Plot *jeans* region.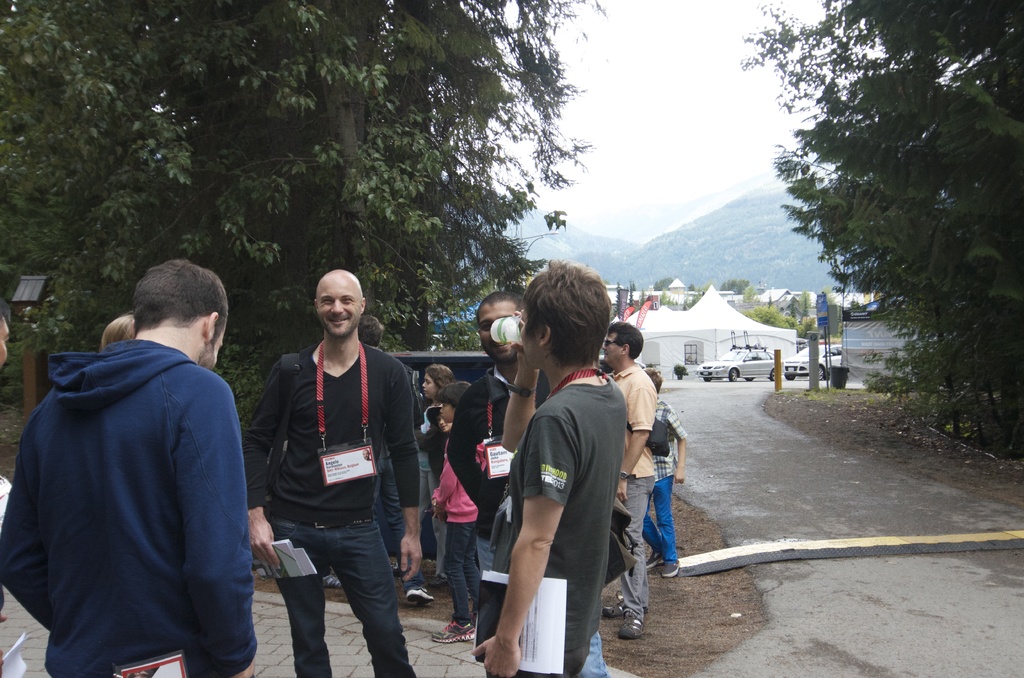
Plotted at box=[259, 508, 399, 669].
